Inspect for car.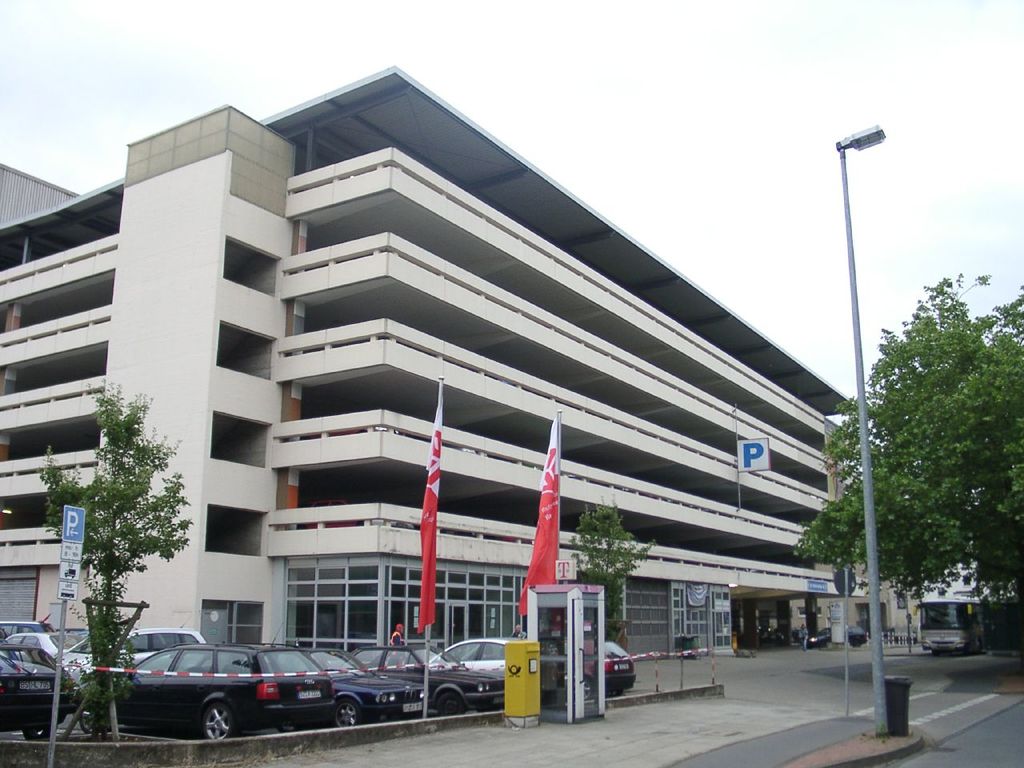
Inspection: x1=421, y1=638, x2=523, y2=690.
